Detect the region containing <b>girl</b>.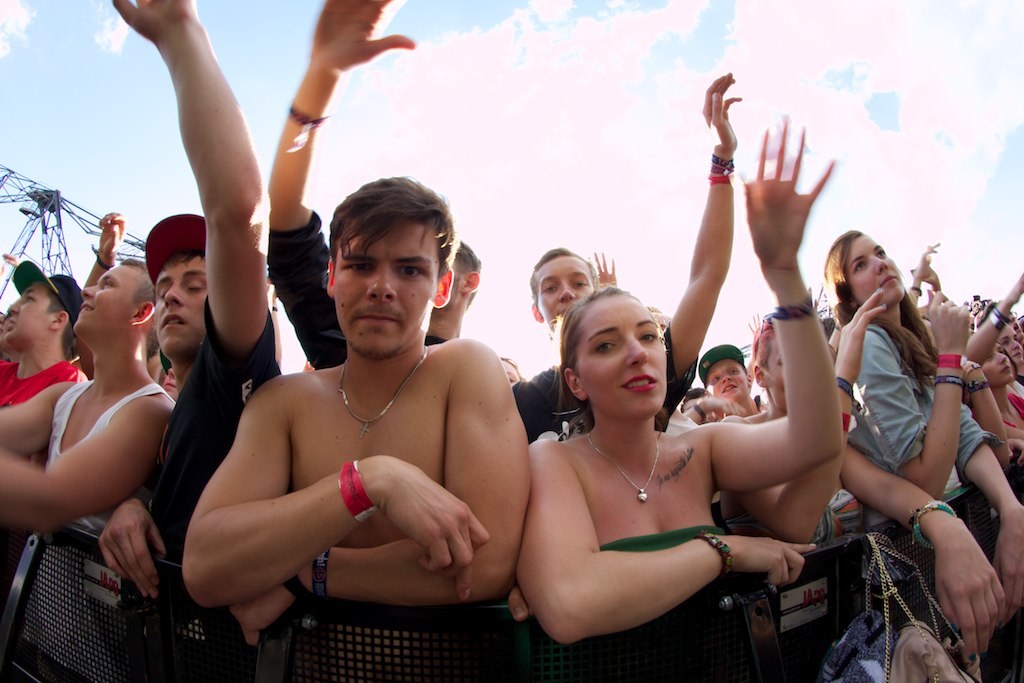
(830, 225, 1013, 618).
